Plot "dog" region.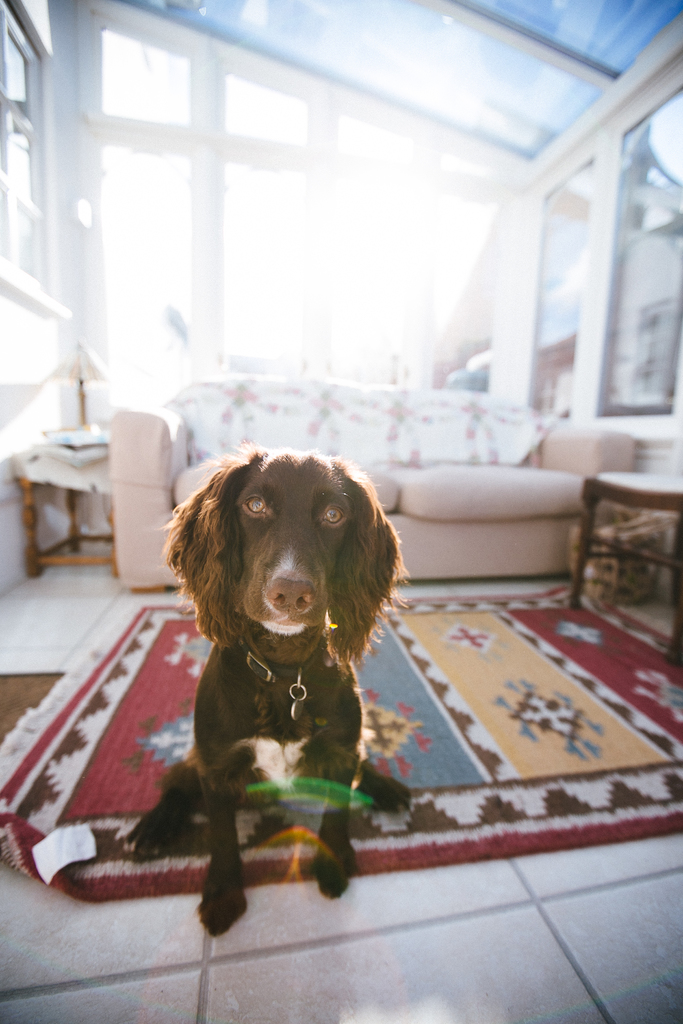
Plotted at [left=120, top=435, right=416, bottom=941].
